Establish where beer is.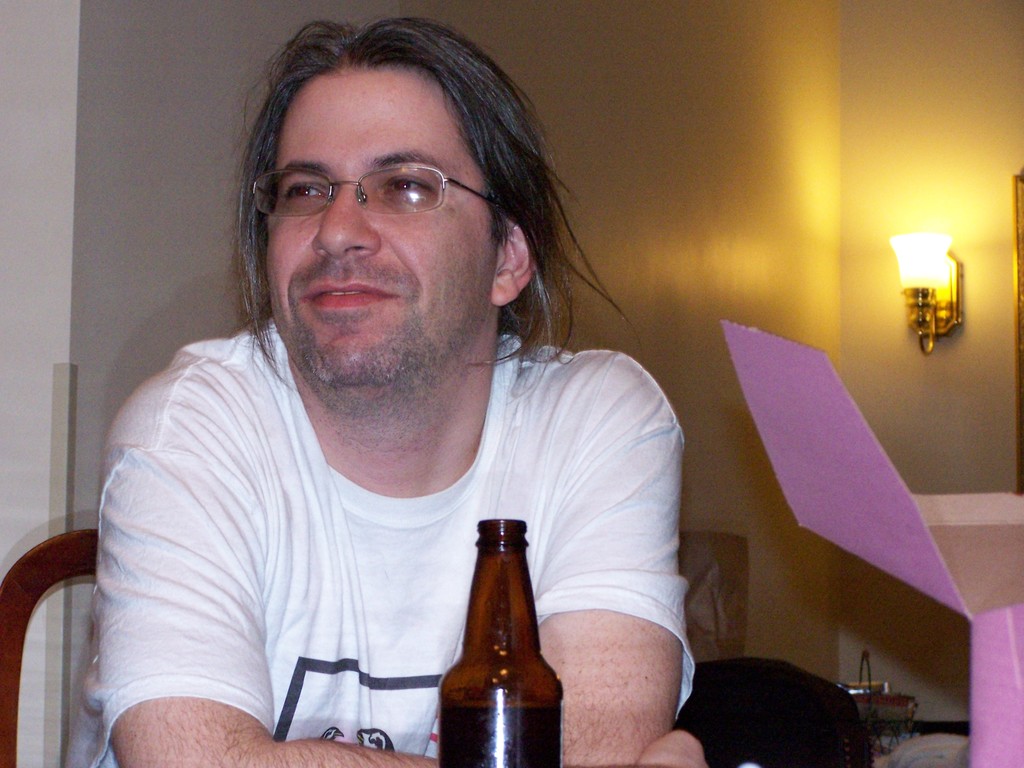
Established at l=436, t=518, r=563, b=767.
